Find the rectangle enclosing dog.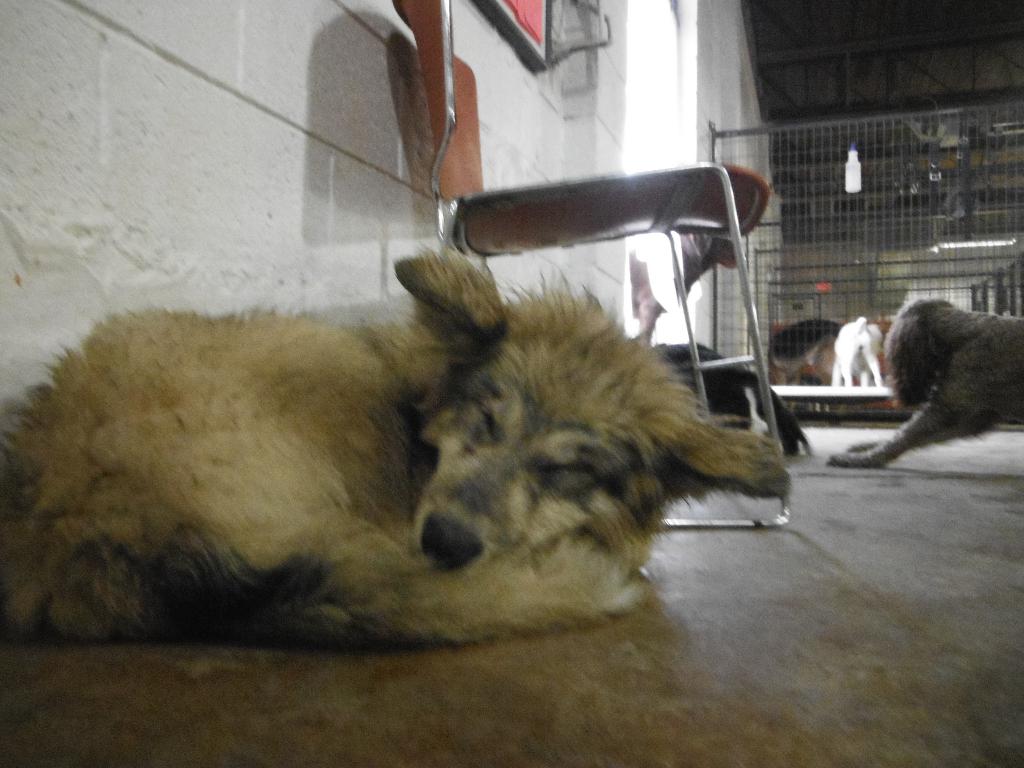
833 316 884 387.
